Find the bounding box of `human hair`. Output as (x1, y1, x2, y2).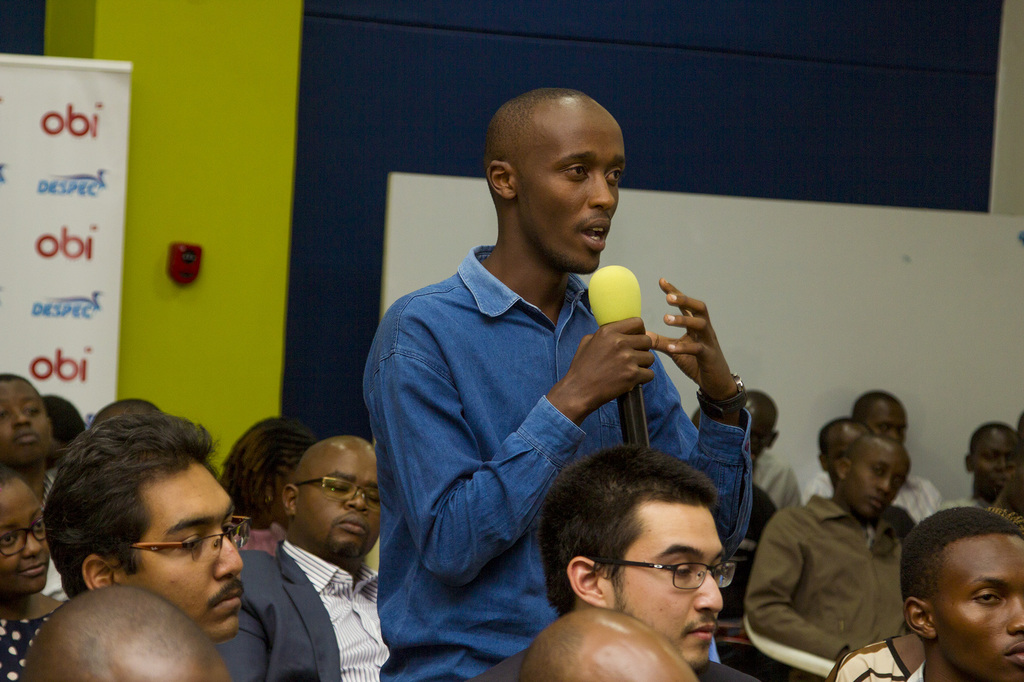
(0, 372, 31, 385).
